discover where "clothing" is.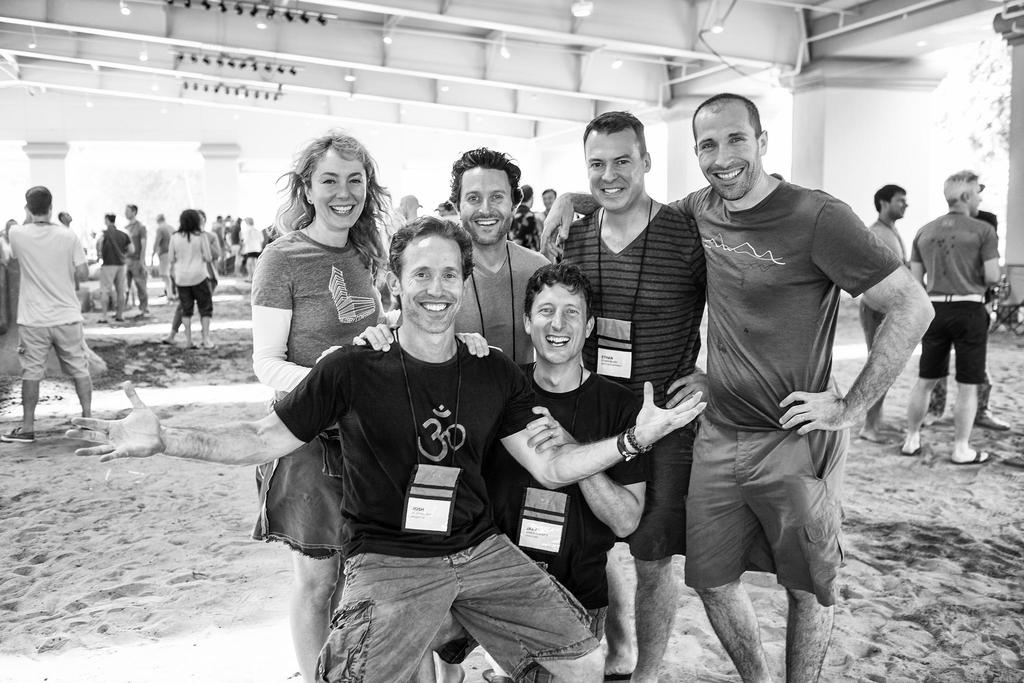
Discovered at rect(171, 229, 216, 315).
